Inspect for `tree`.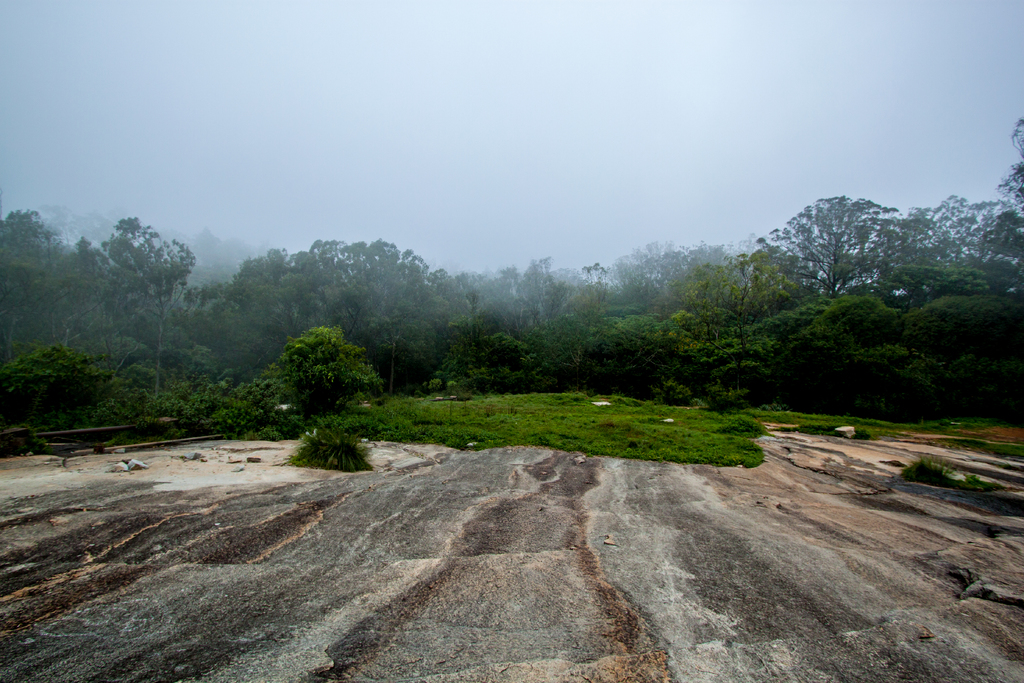
Inspection: crop(996, 112, 1023, 211).
